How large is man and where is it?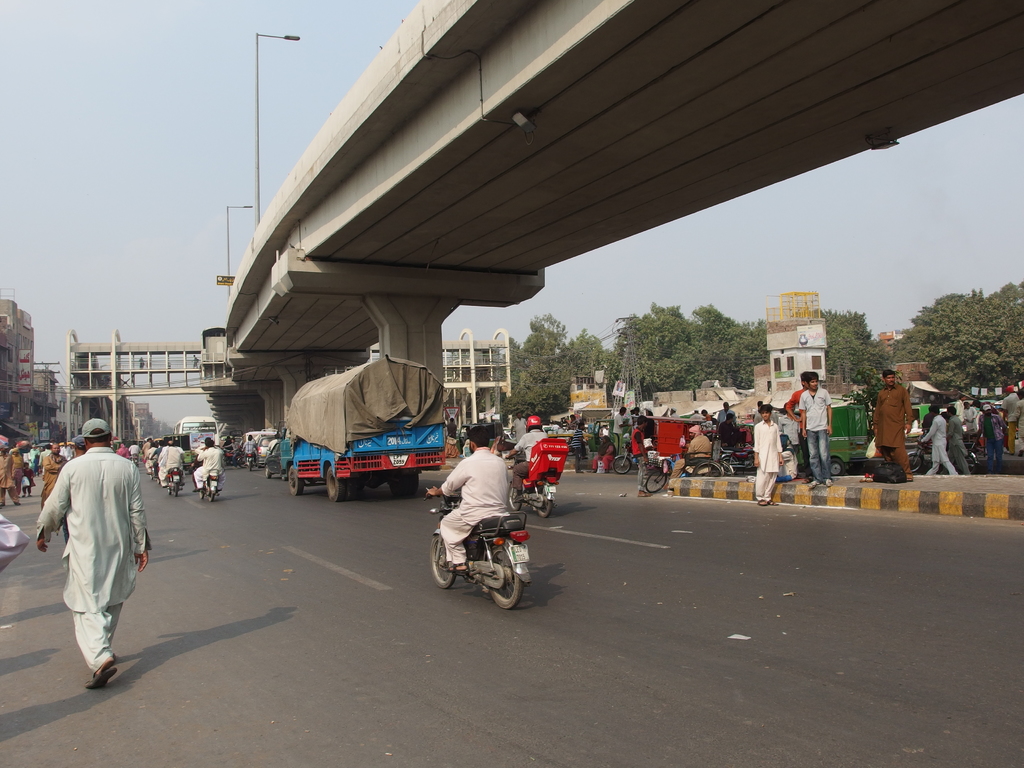
Bounding box: box=[38, 440, 72, 510].
